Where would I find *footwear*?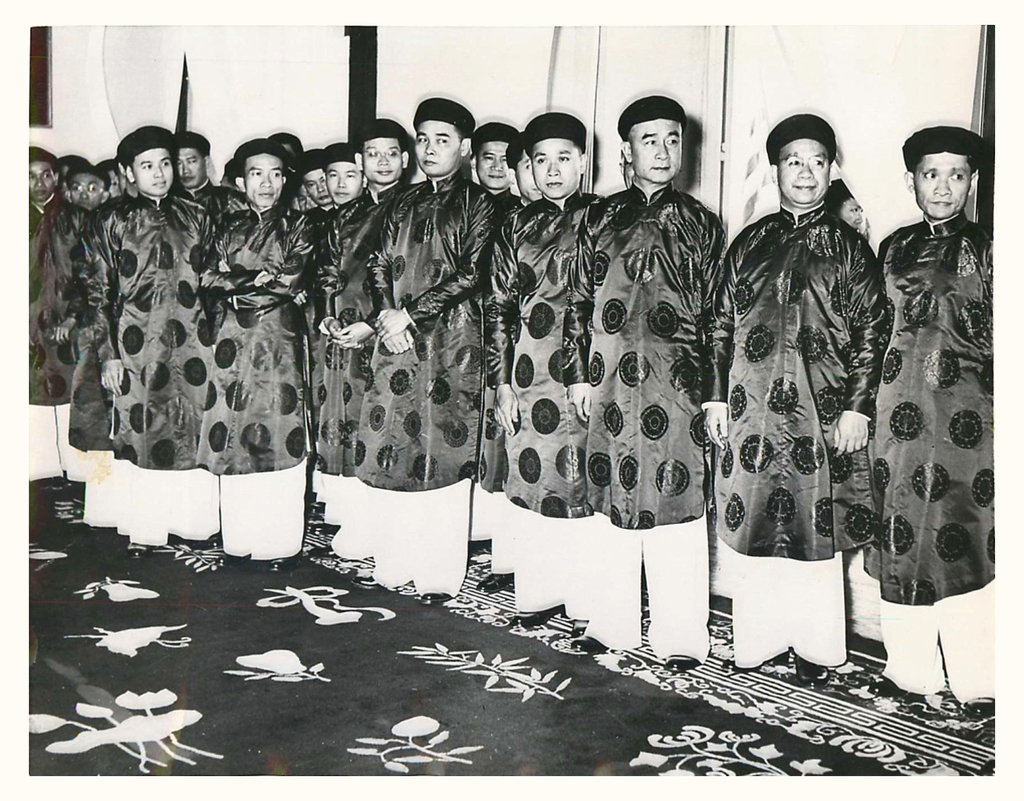
At Rect(127, 545, 152, 560).
